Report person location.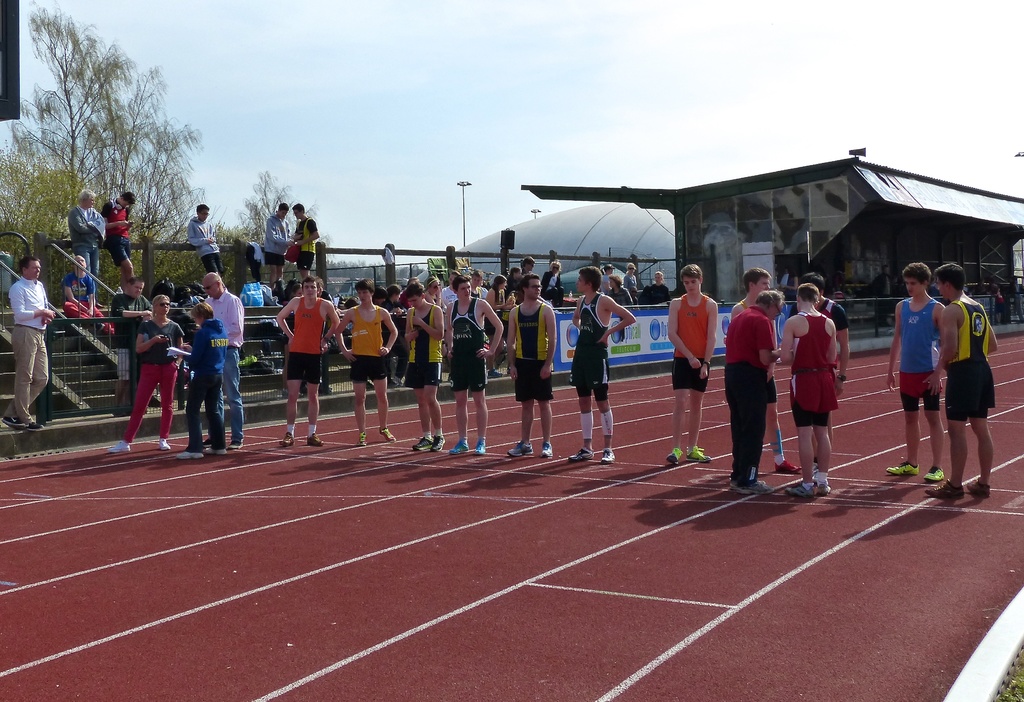
Report: <box>566,263,635,471</box>.
